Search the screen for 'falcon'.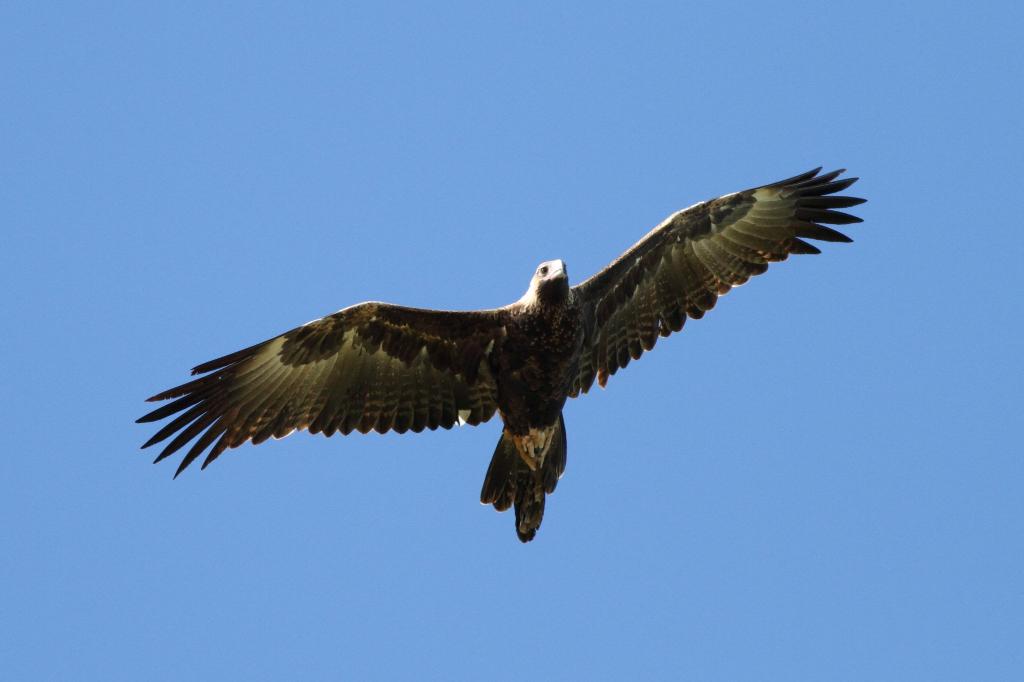
Found at l=135, t=166, r=869, b=546.
